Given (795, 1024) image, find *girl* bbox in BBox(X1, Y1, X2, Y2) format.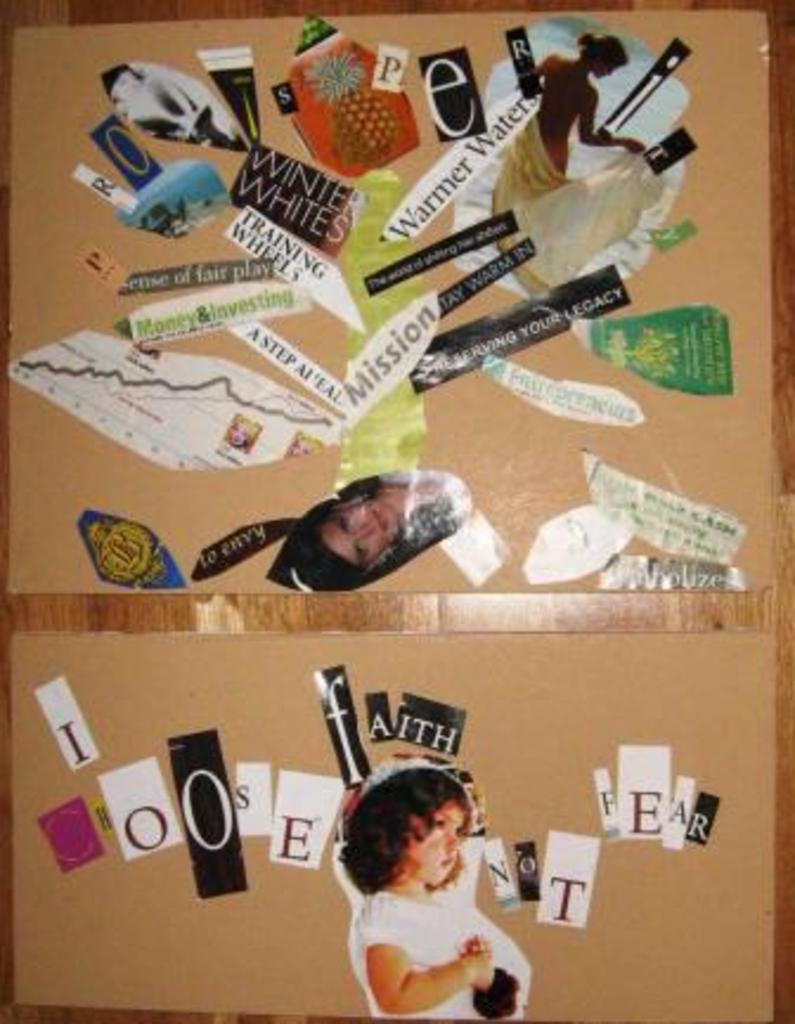
BBox(336, 769, 532, 1019).
